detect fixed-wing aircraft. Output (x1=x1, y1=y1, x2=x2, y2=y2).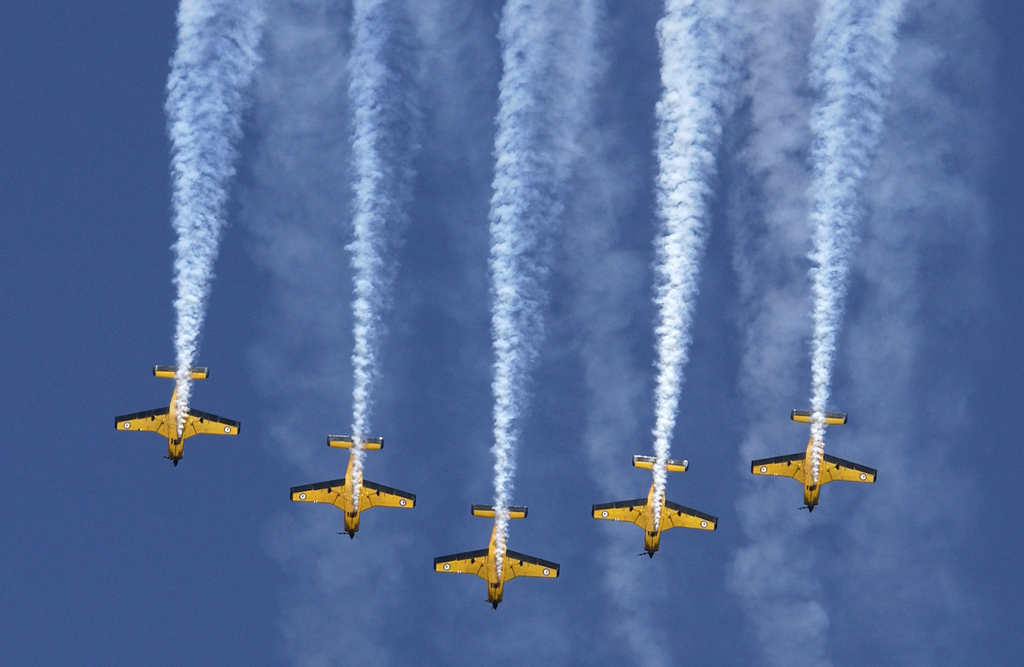
(x1=435, y1=508, x2=557, y2=609).
